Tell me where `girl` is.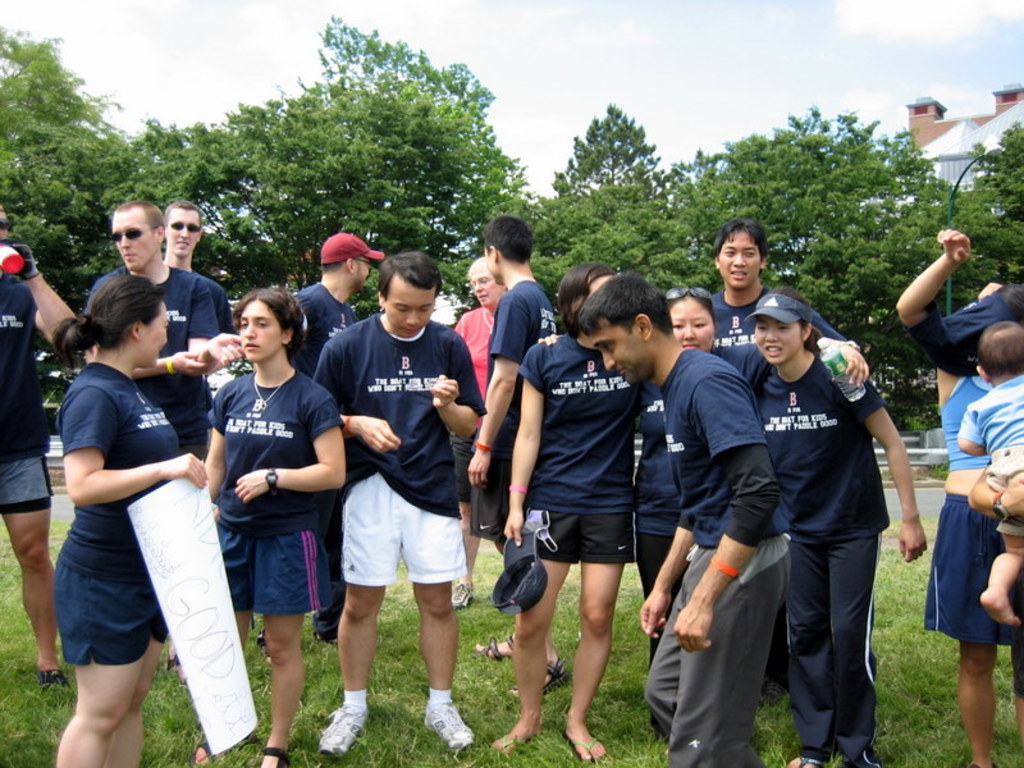
`girl` is at (751,287,928,767).
